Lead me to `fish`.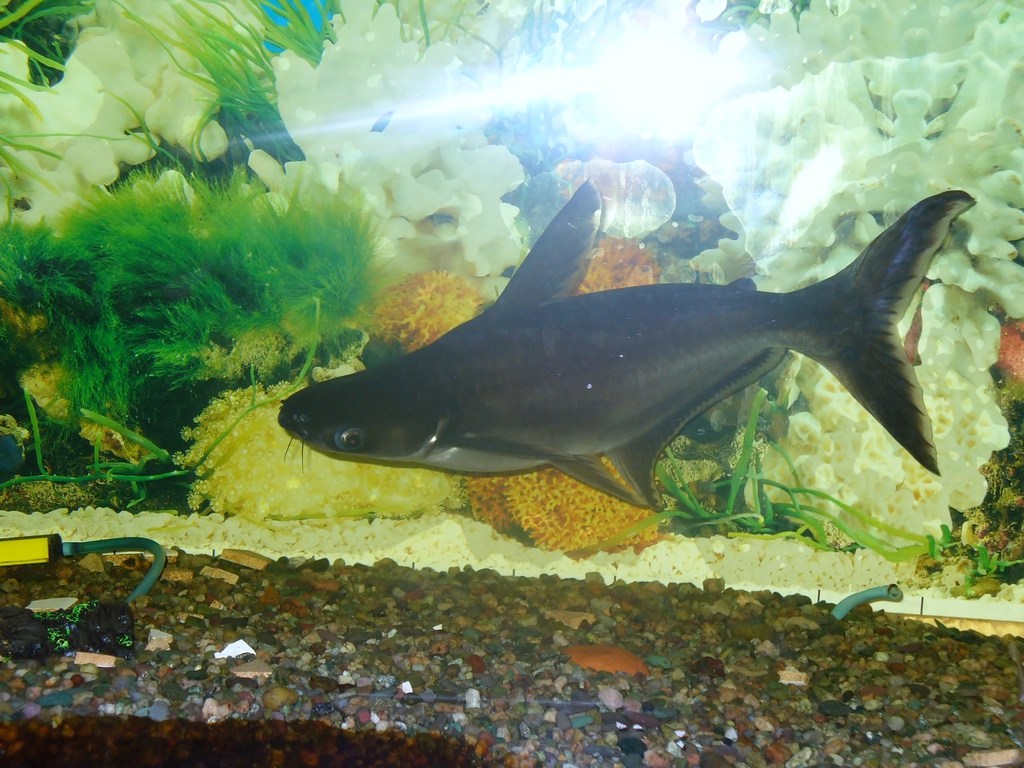
Lead to pyautogui.locateOnScreen(281, 169, 981, 557).
